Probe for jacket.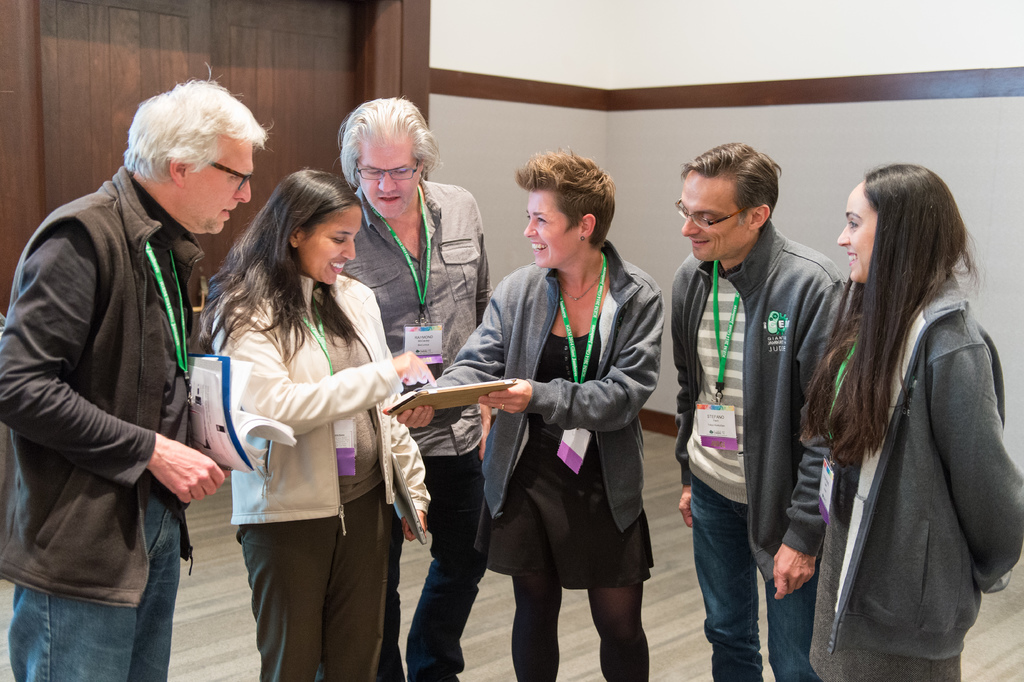
Probe result: 209,268,433,535.
